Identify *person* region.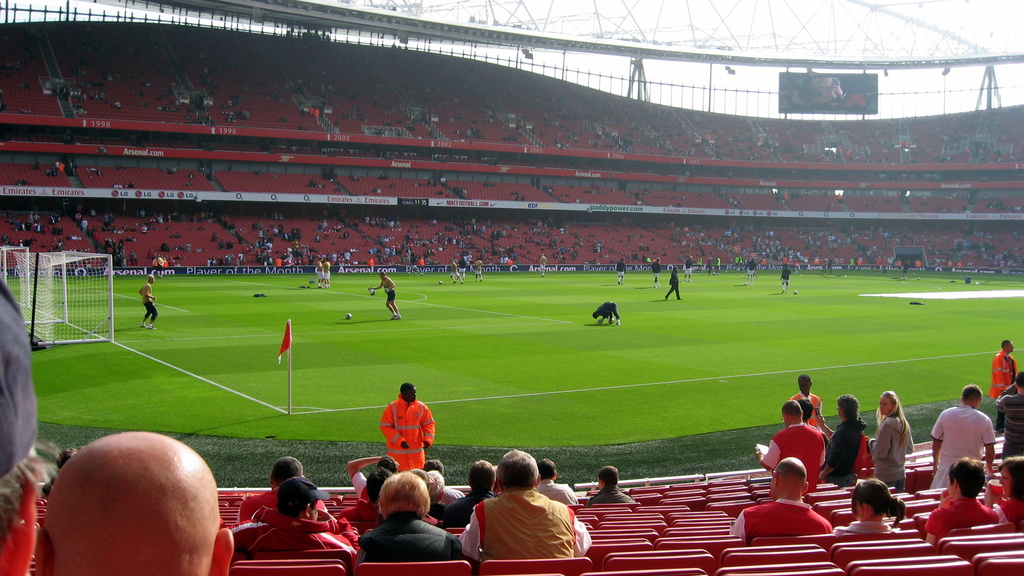
Region: 227 472 355 558.
